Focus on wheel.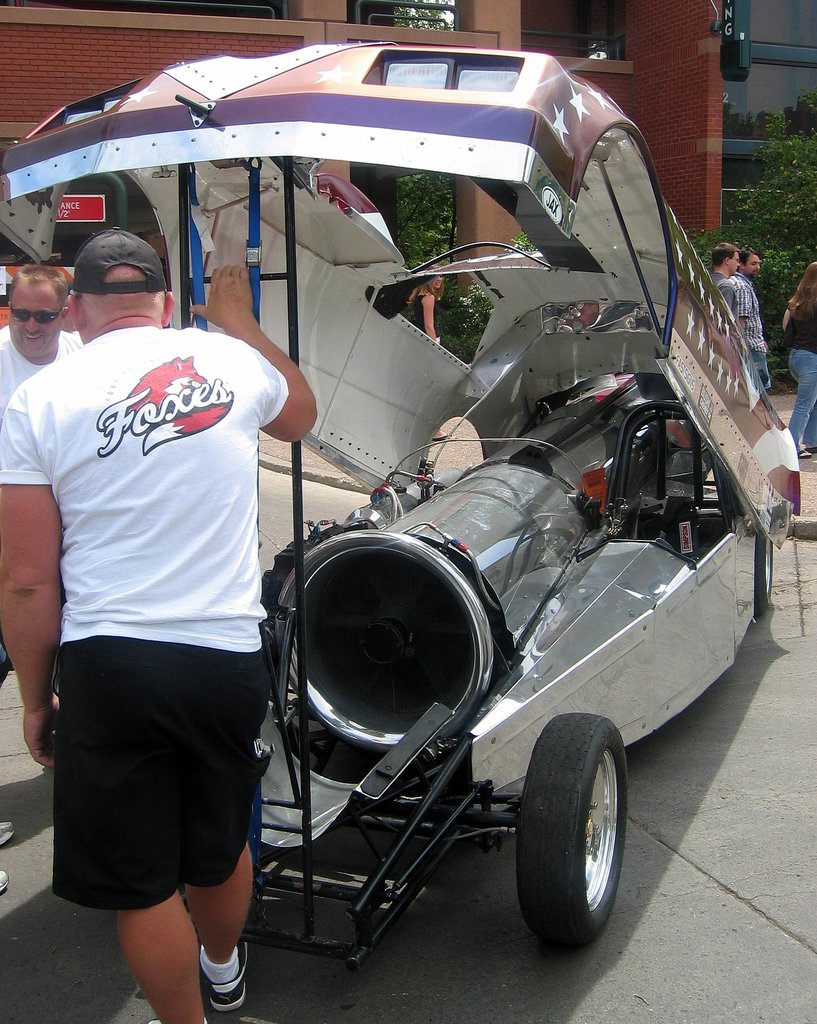
Focused at [left=510, top=703, right=631, bottom=956].
